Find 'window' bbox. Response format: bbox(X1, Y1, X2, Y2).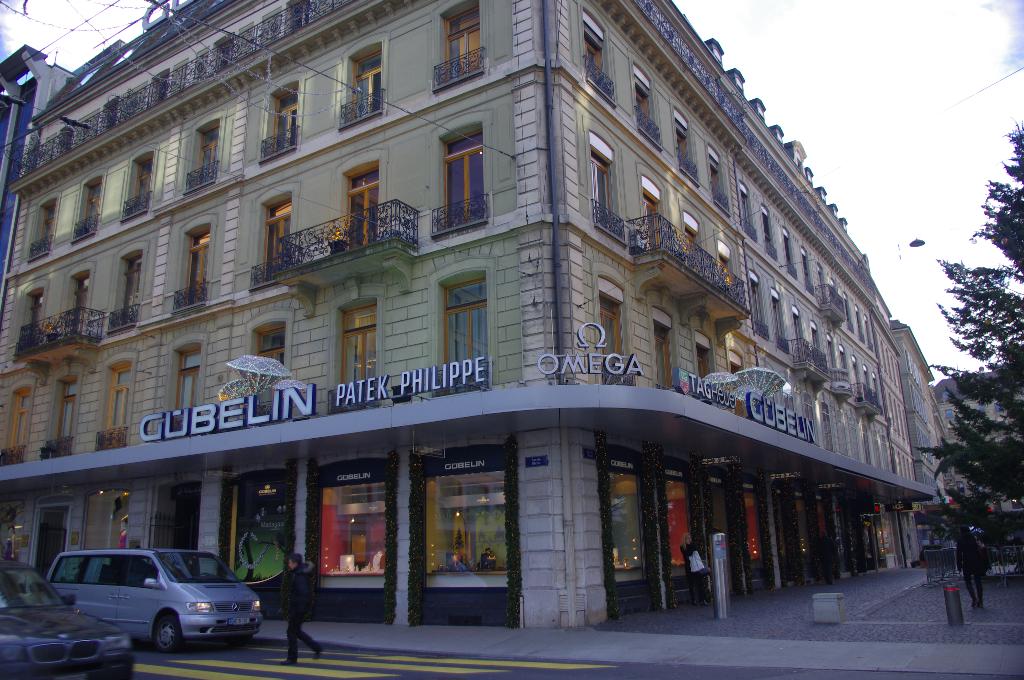
bbox(191, 126, 219, 189).
